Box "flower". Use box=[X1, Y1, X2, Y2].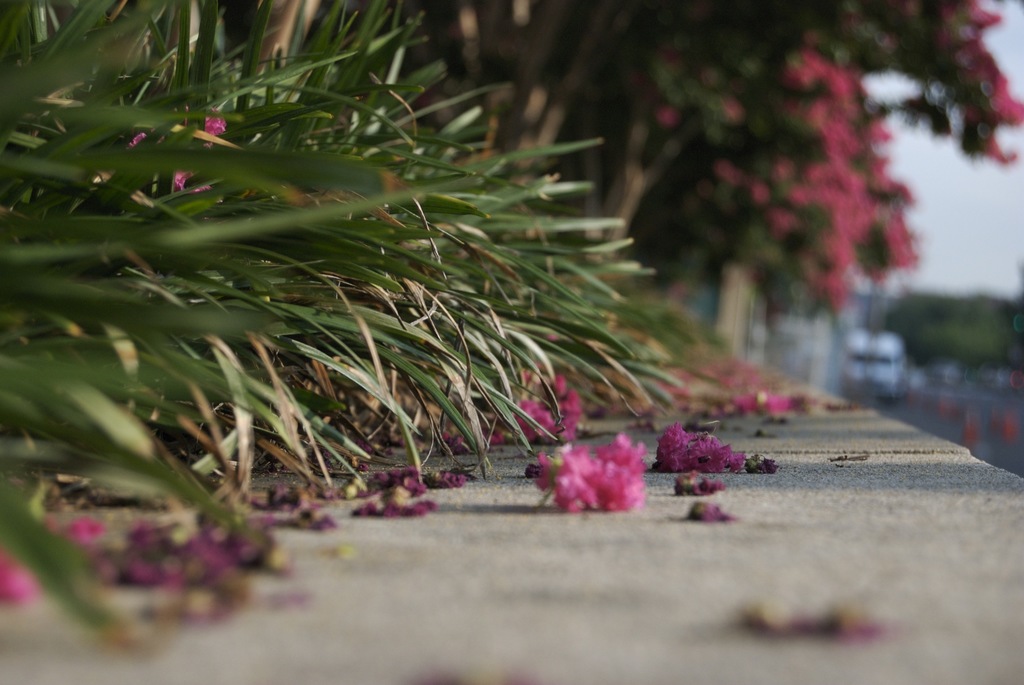
box=[647, 424, 753, 481].
